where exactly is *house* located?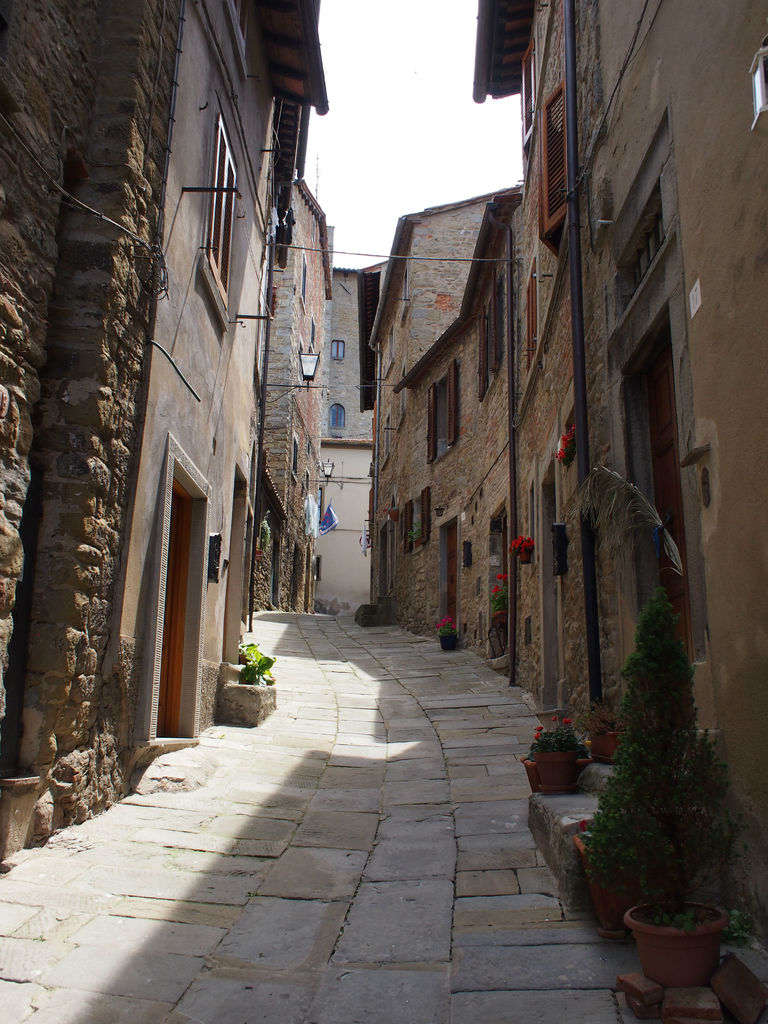
Its bounding box is 0/3/328/837.
